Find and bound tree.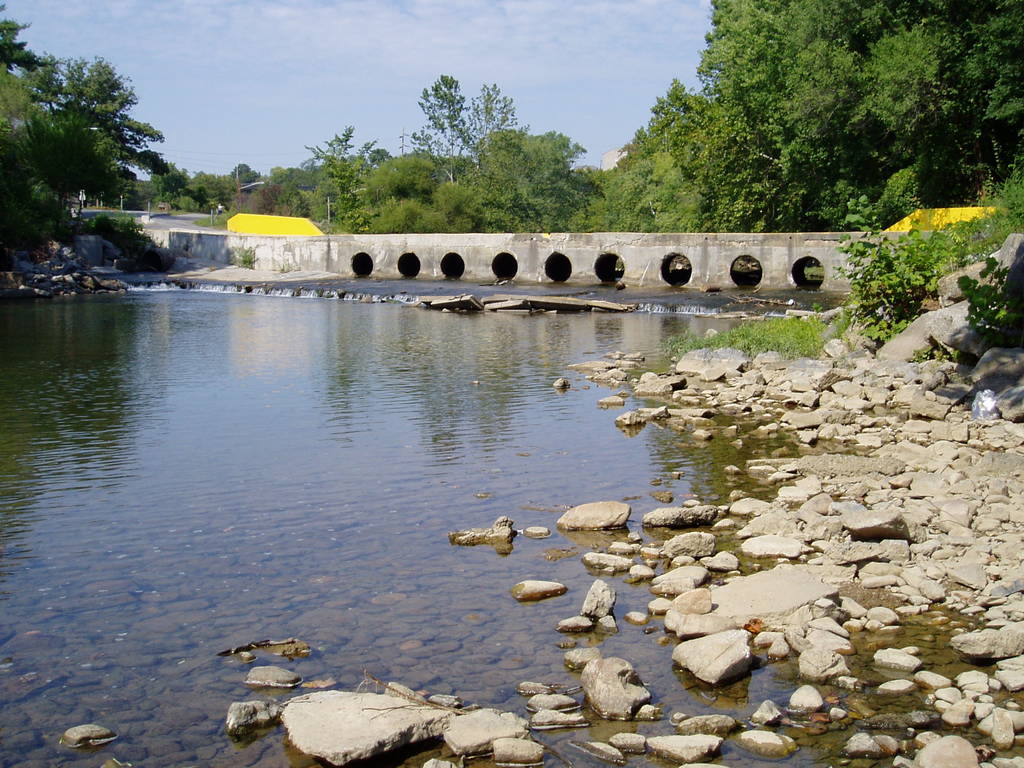
Bound: 164 160 211 218.
